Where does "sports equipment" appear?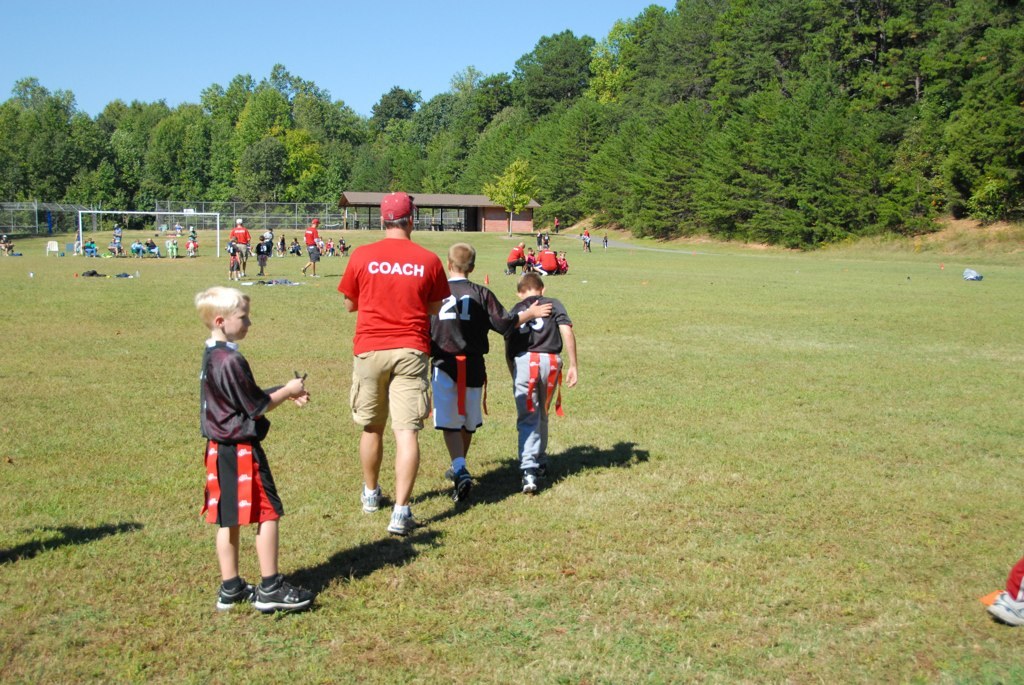
Appears at Rect(248, 580, 319, 614).
